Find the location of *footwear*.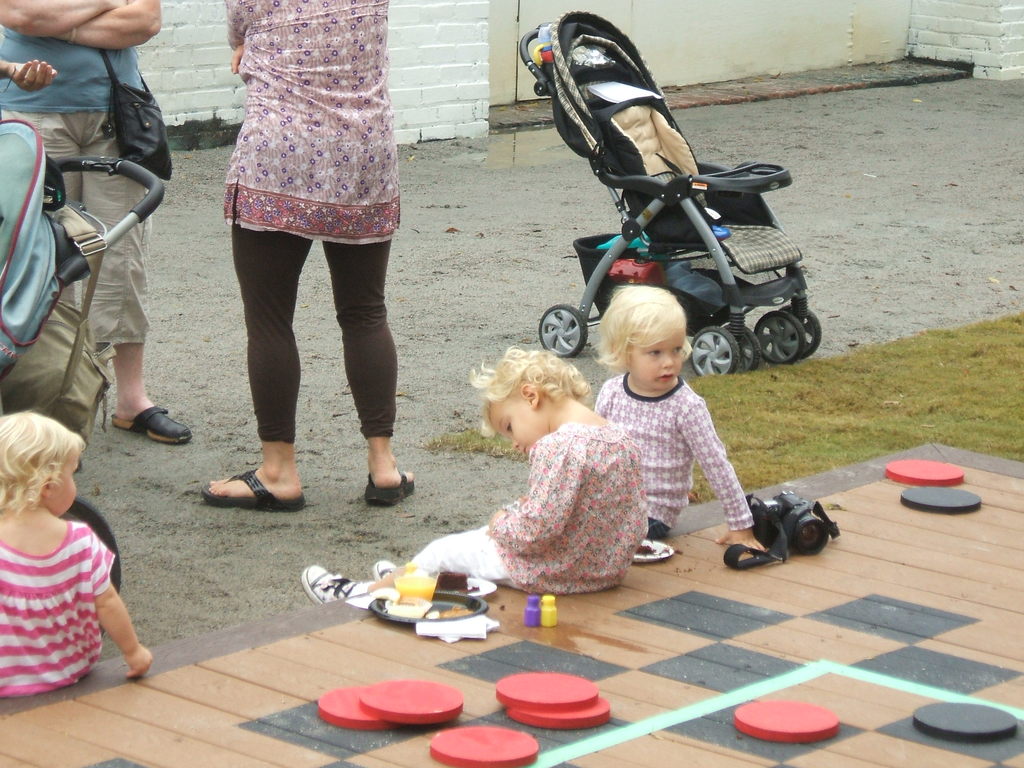
Location: bbox=(358, 470, 415, 506).
